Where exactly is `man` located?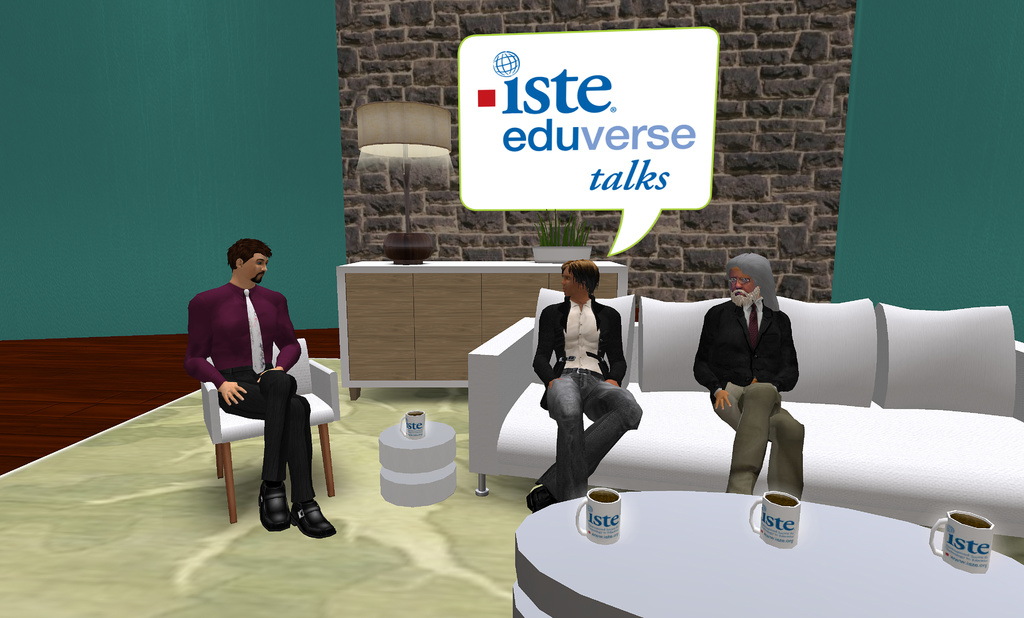
Its bounding box is <region>692, 252, 804, 498</region>.
